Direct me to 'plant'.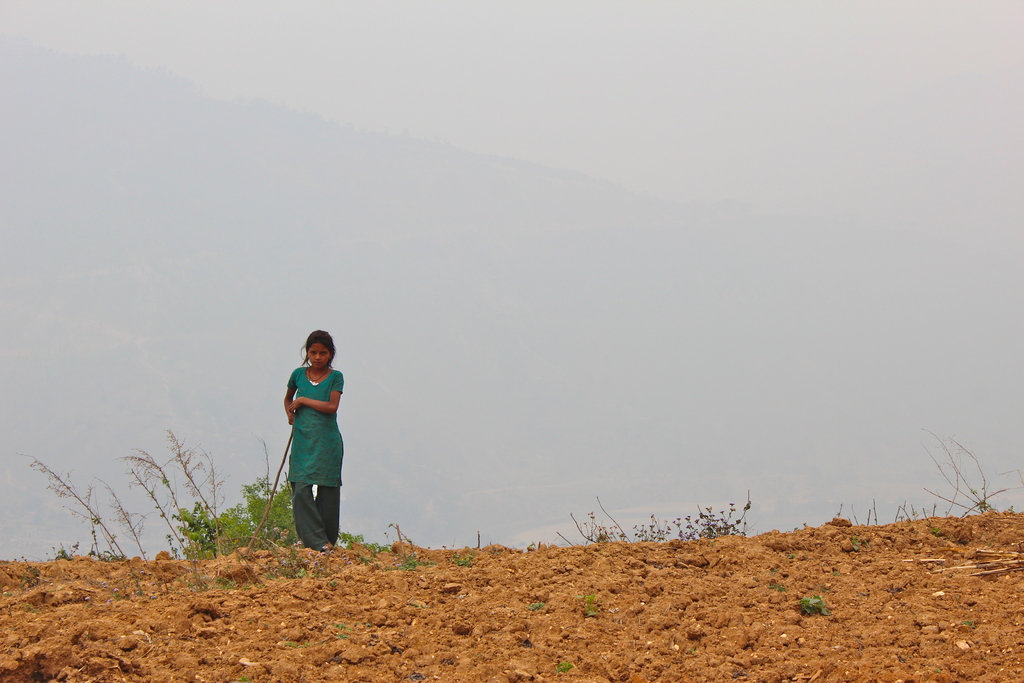
Direction: (791, 585, 834, 629).
